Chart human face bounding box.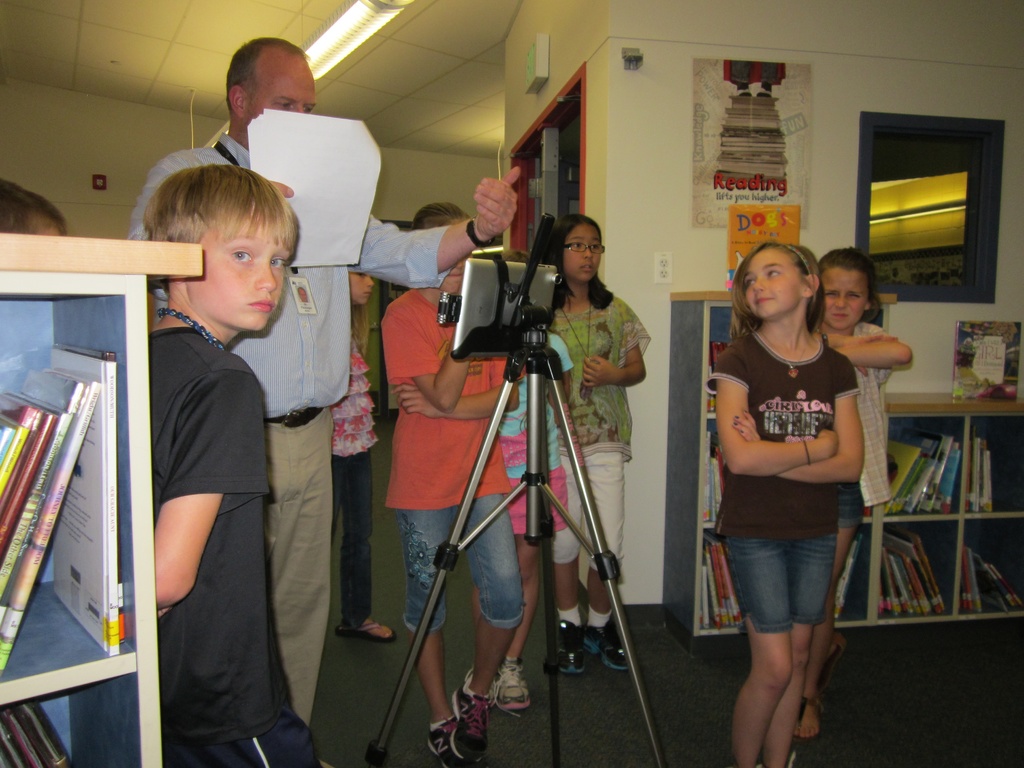
Charted: bbox=(191, 199, 287, 333).
